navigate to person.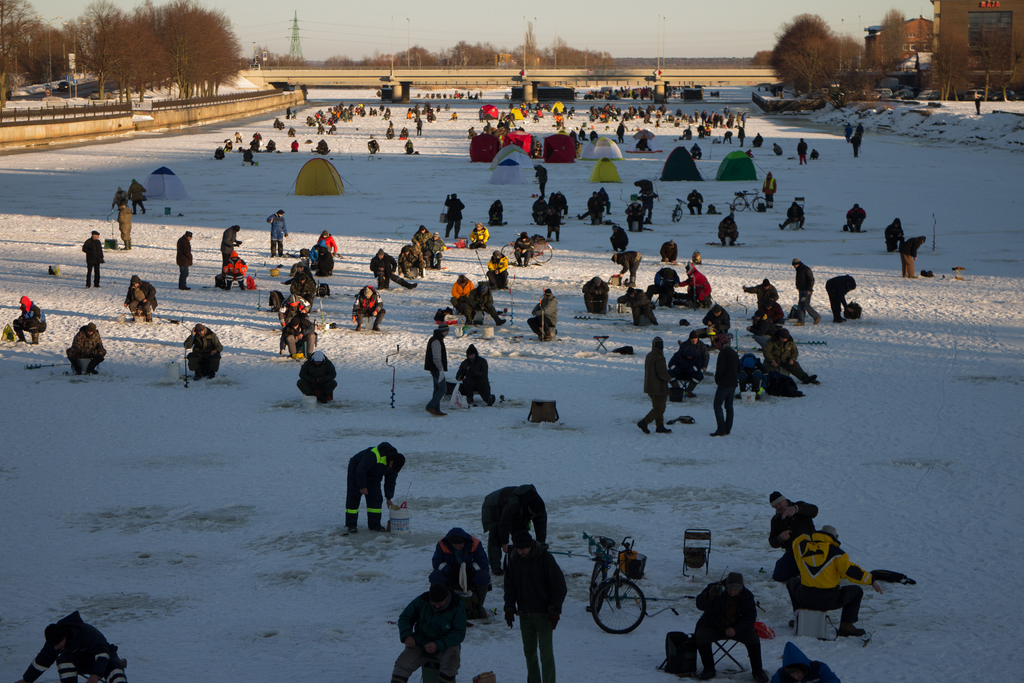
Navigation target: 740, 278, 778, 309.
